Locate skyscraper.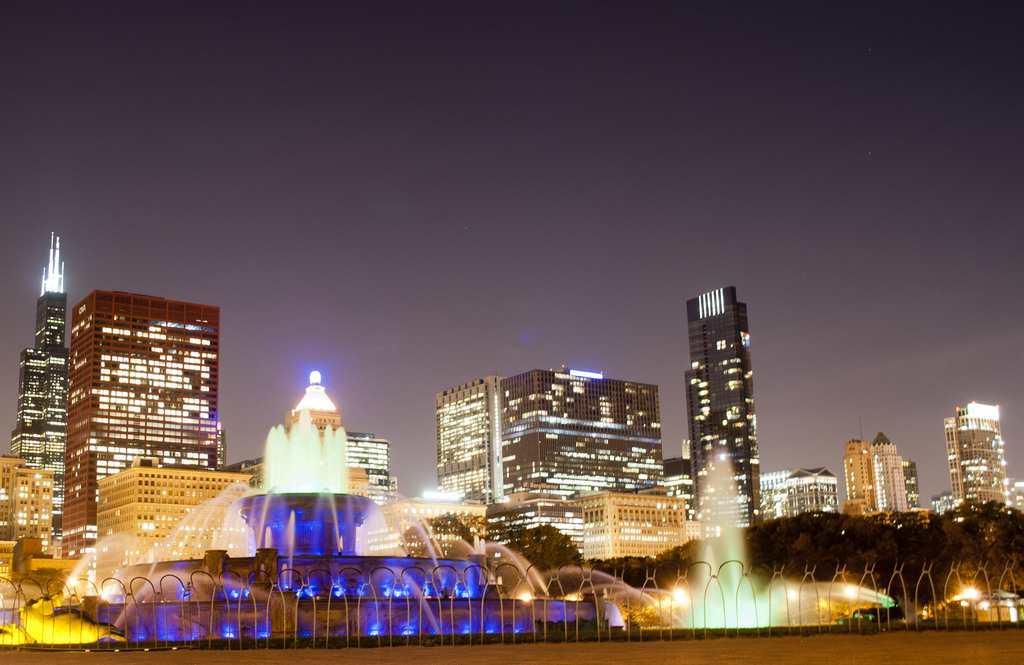
Bounding box: bbox(333, 427, 401, 505).
